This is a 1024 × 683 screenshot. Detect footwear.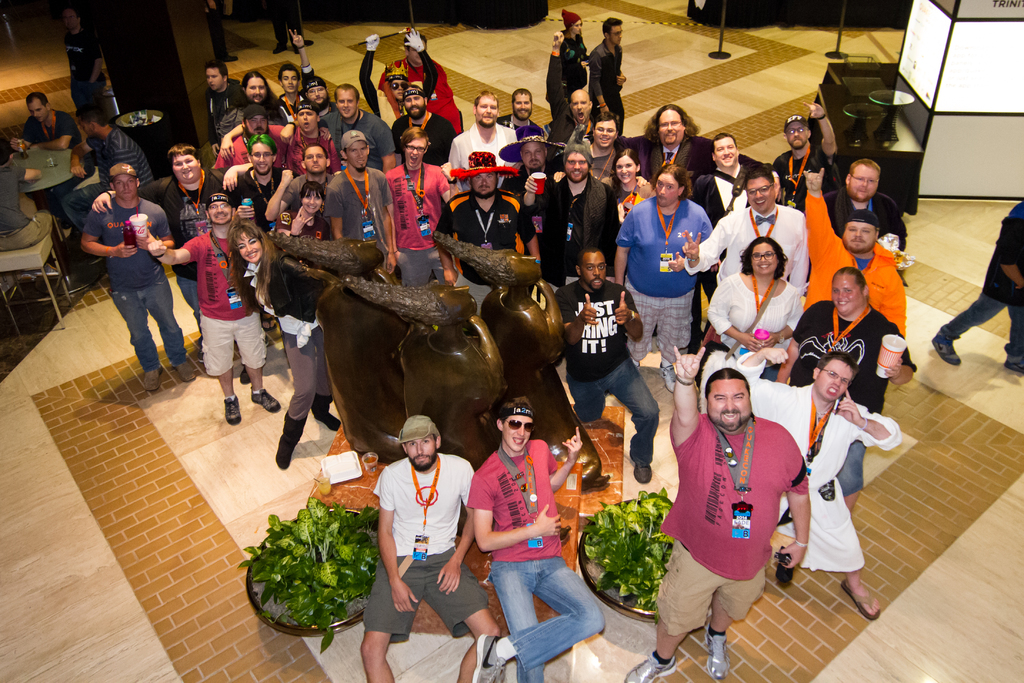
box=[632, 457, 651, 482].
